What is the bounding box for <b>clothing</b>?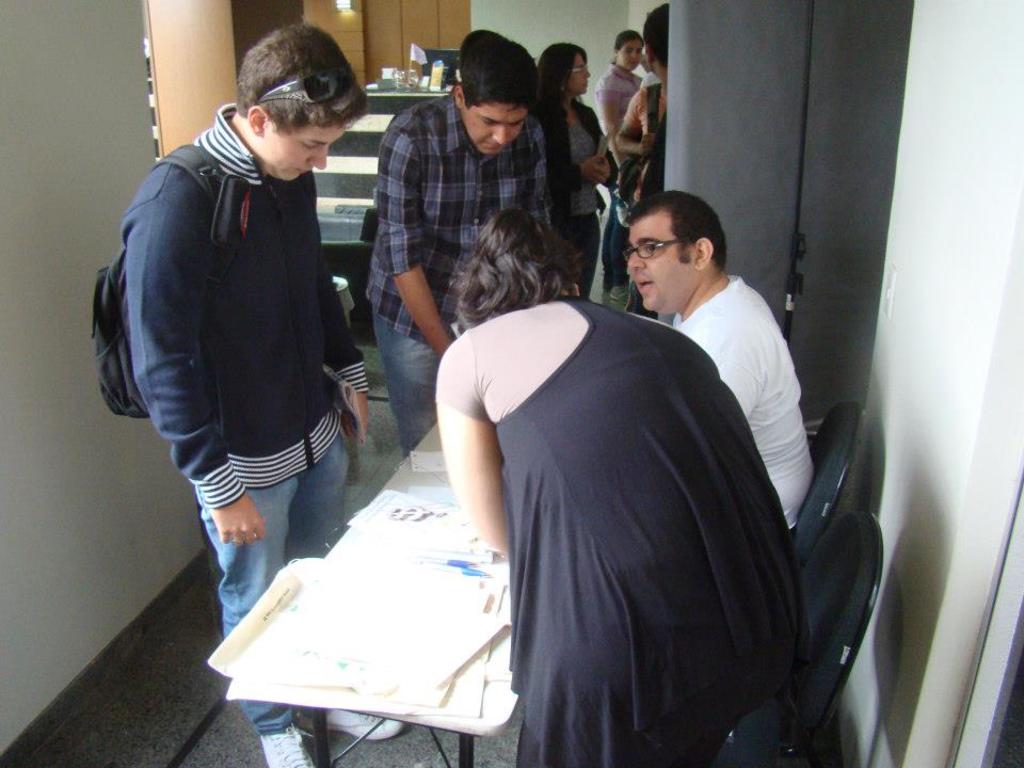
<bbox>361, 85, 563, 459</bbox>.
